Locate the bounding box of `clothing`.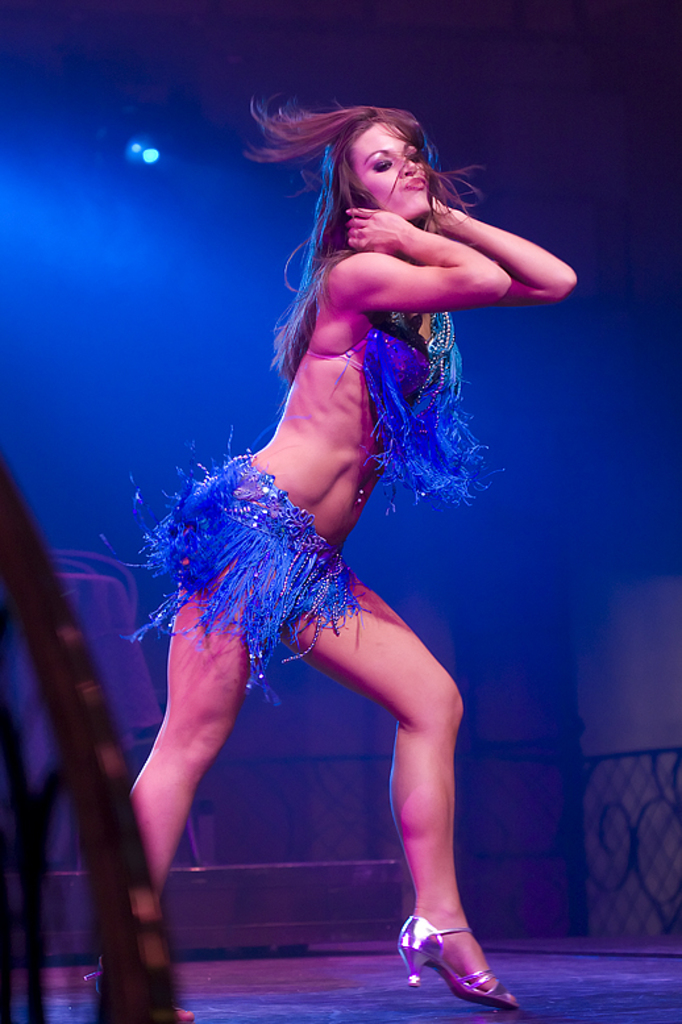
Bounding box: (96, 453, 352, 712).
